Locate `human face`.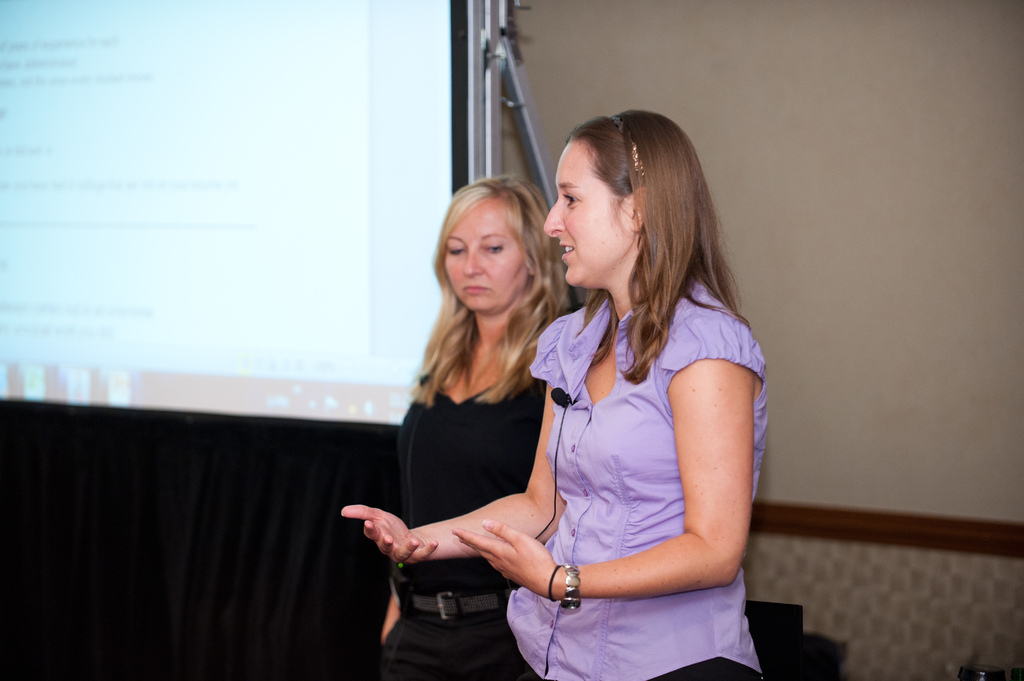
Bounding box: (x1=543, y1=144, x2=628, y2=291).
